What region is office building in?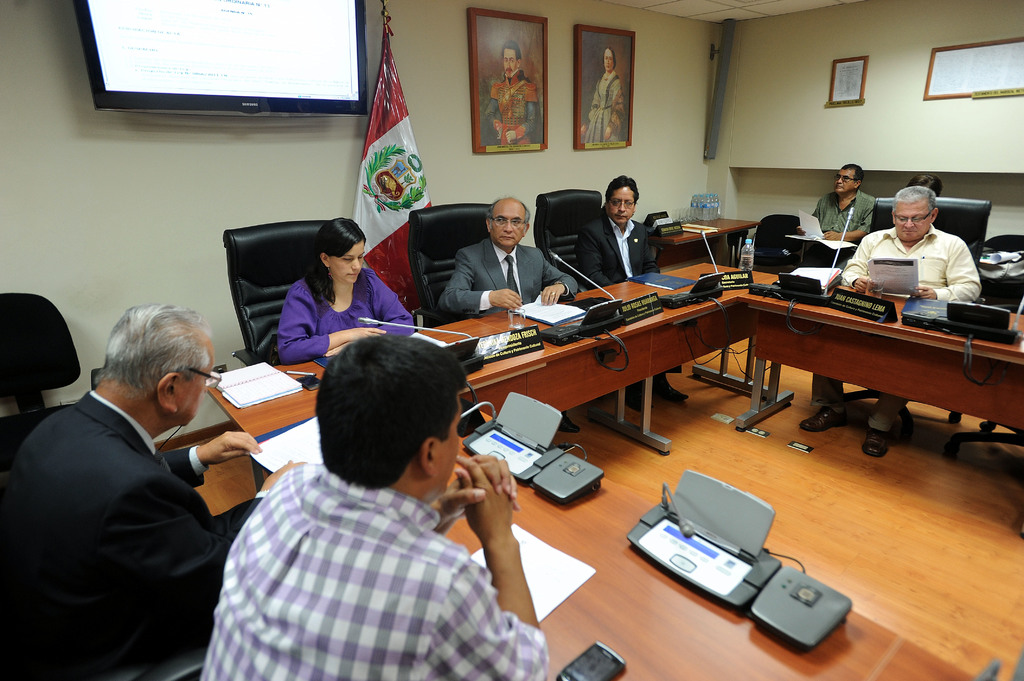
bbox=[88, 8, 961, 675].
